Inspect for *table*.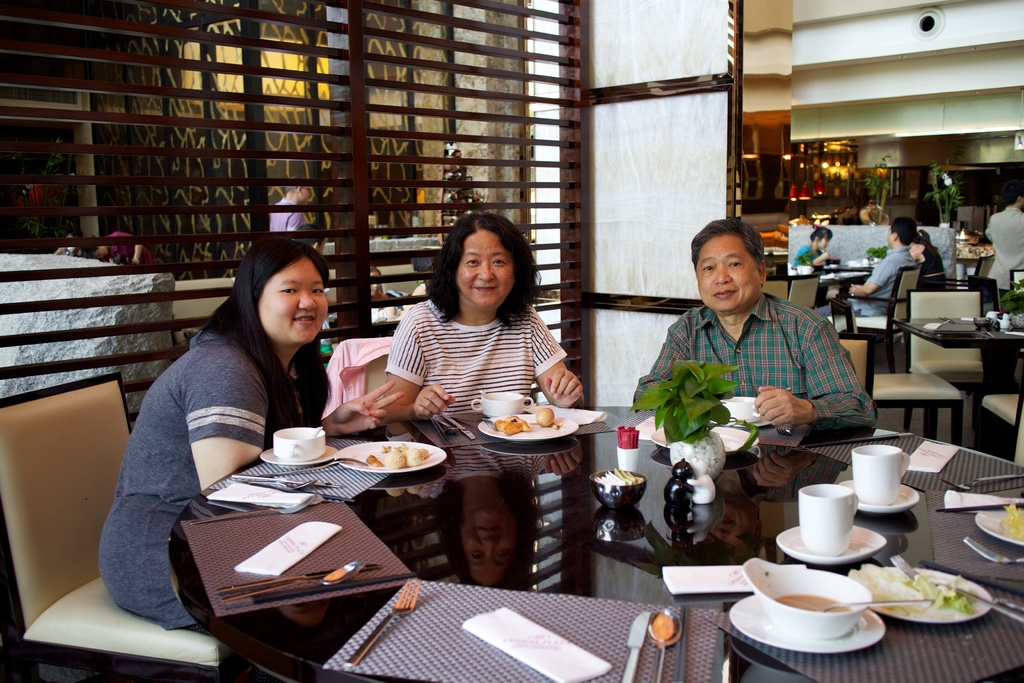
Inspection: crop(157, 373, 970, 682).
